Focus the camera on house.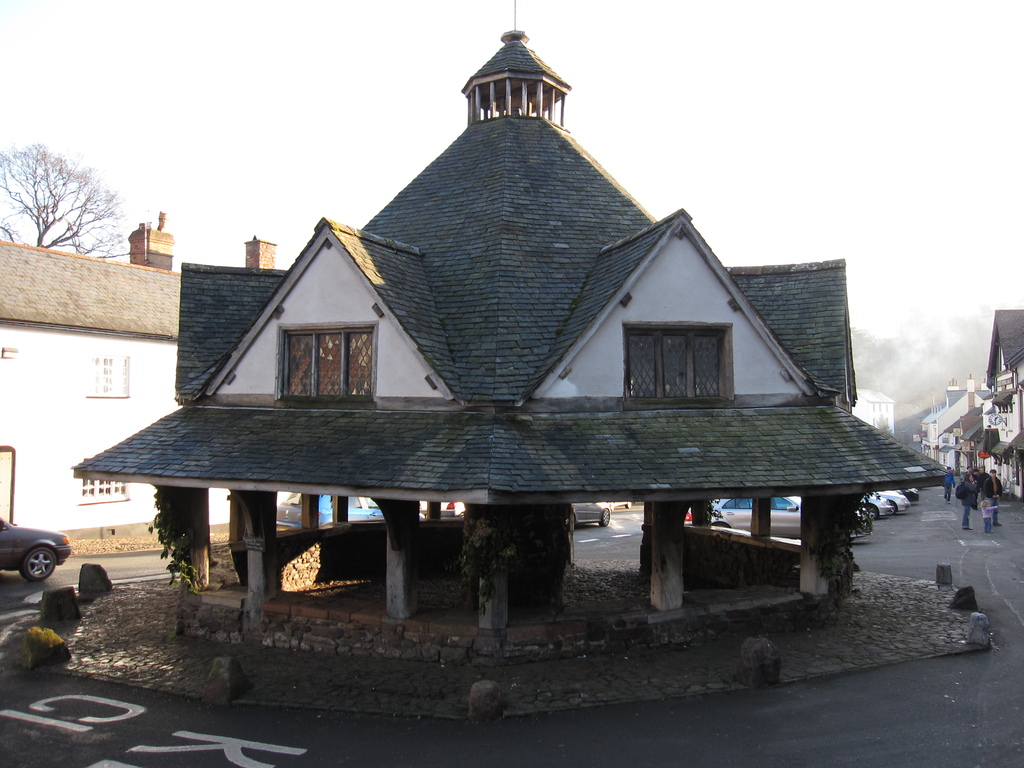
Focus region: box=[93, 58, 892, 628].
